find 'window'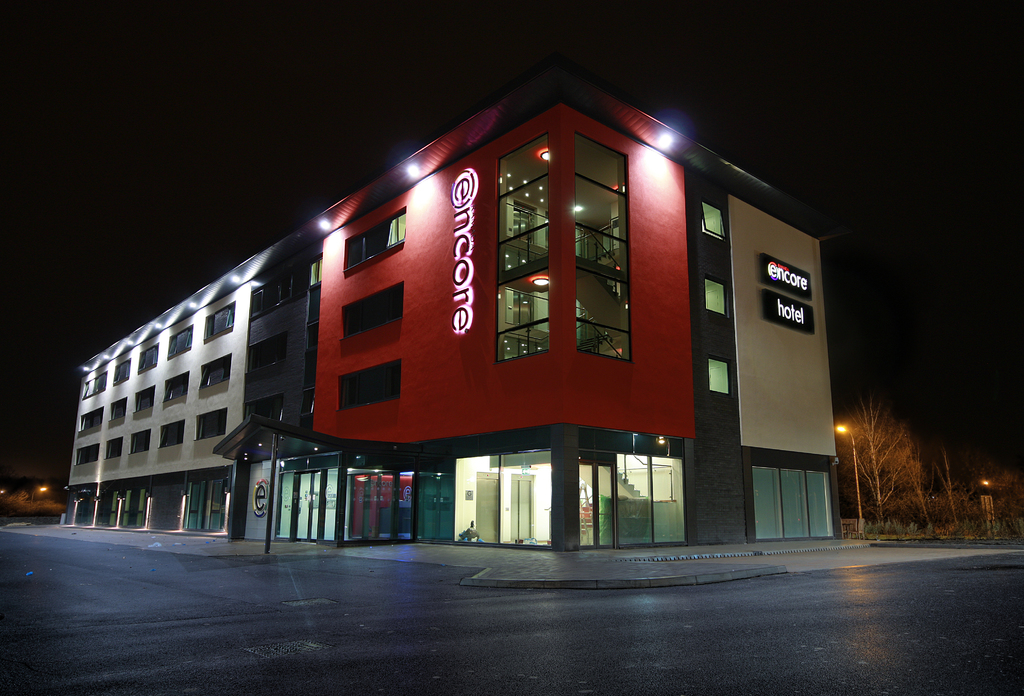
box=[109, 394, 127, 421]
